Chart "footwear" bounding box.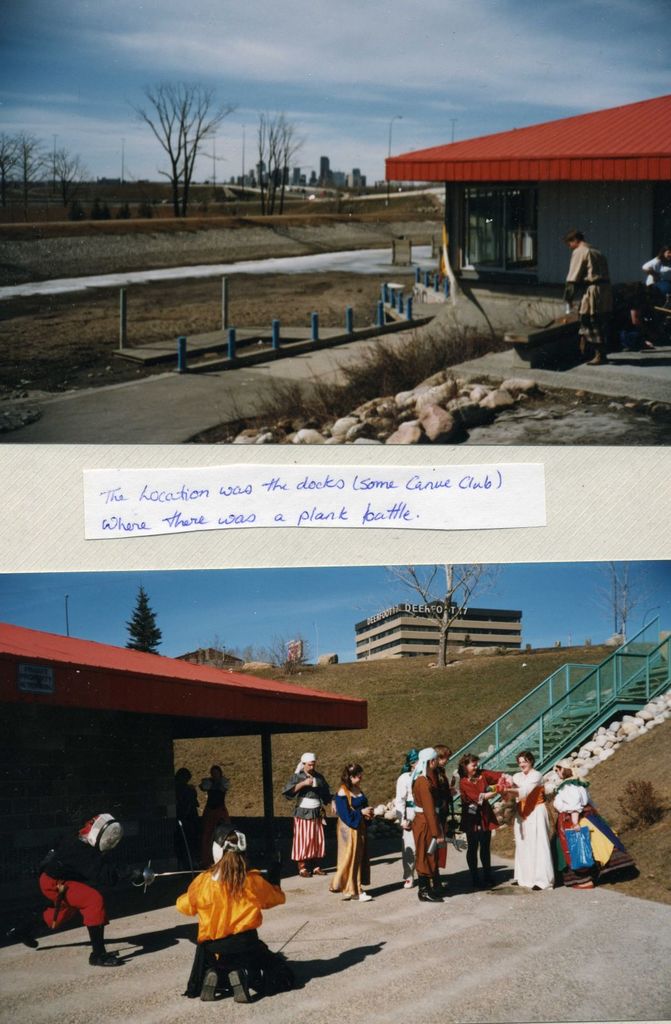
Charted: pyautogui.locateOnScreen(587, 348, 606, 364).
